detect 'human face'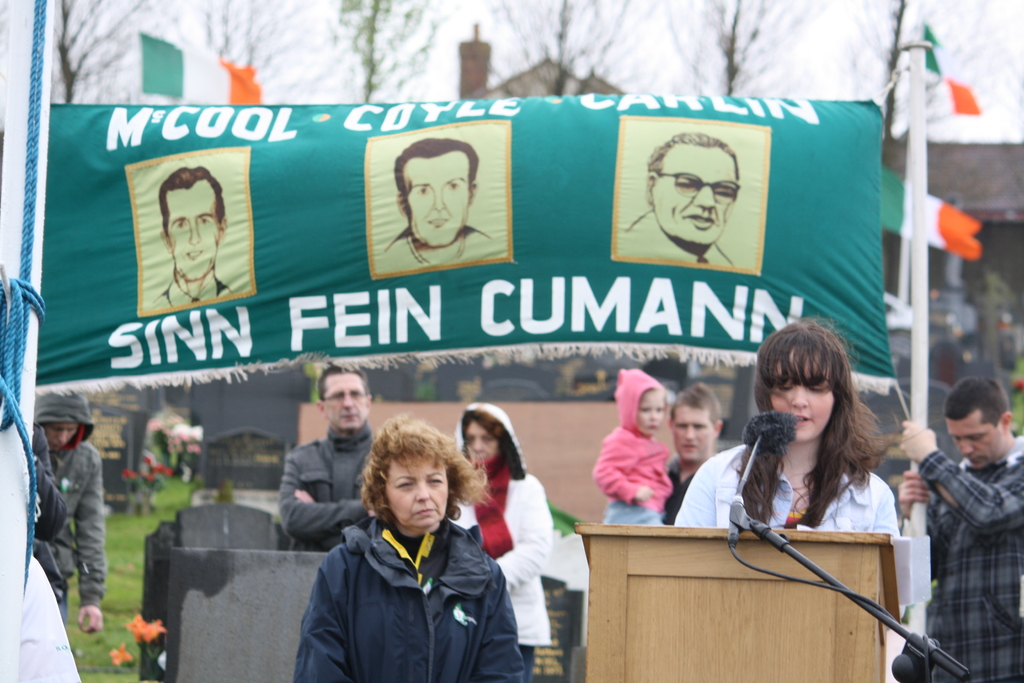
detection(331, 370, 365, 431)
